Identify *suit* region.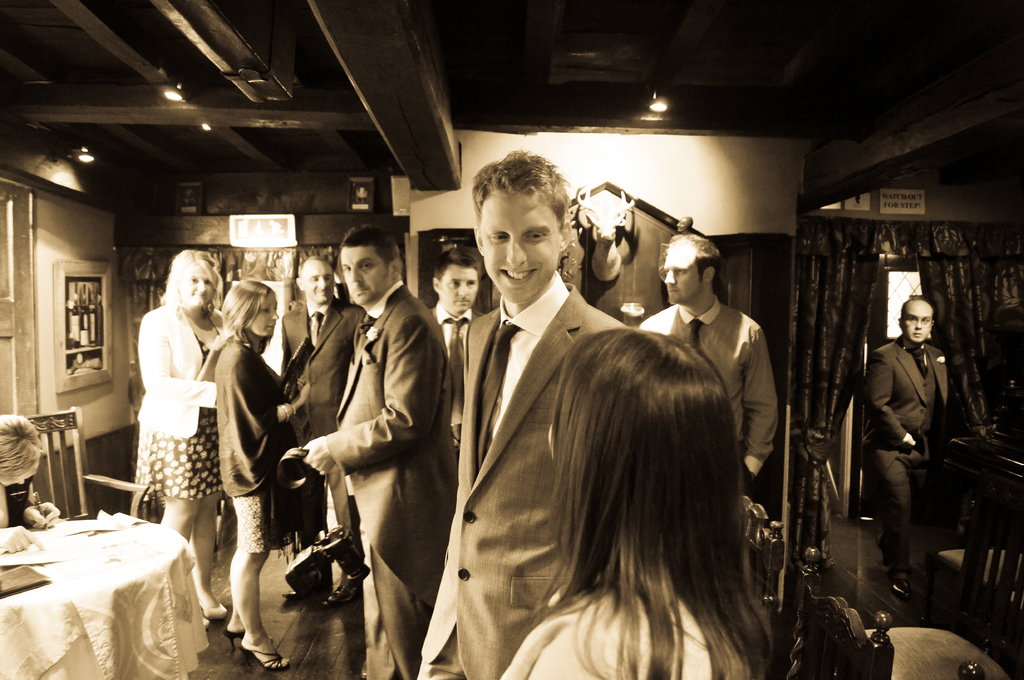
Region: (430,301,488,457).
